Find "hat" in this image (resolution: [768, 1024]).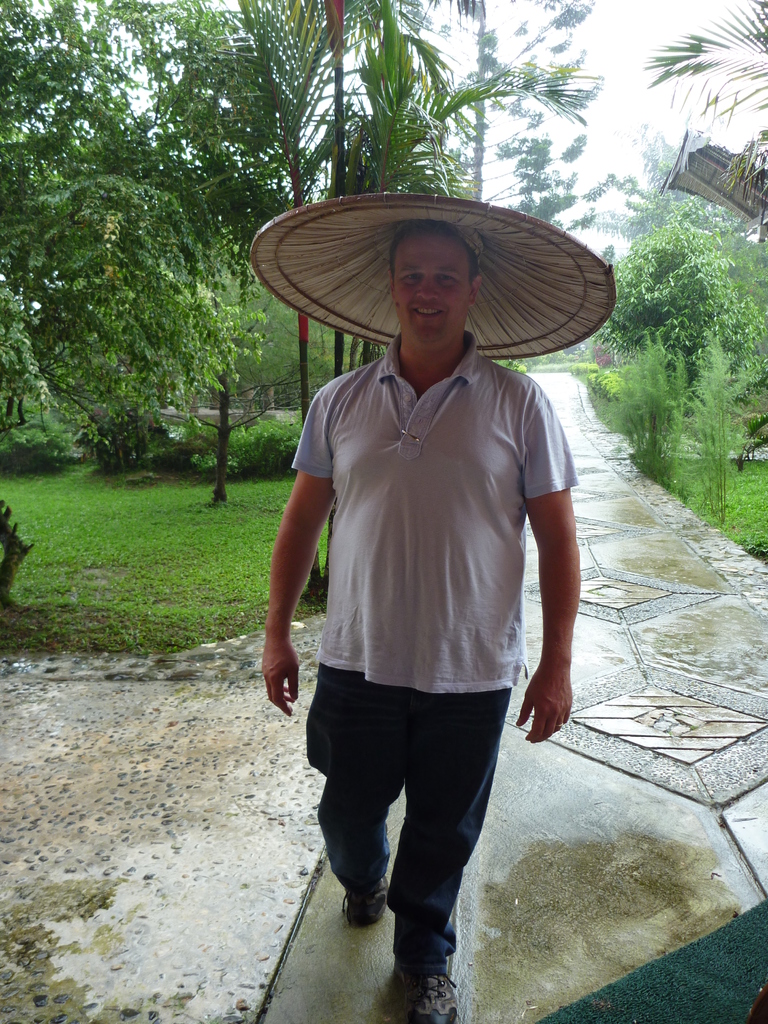
(251, 190, 620, 349).
